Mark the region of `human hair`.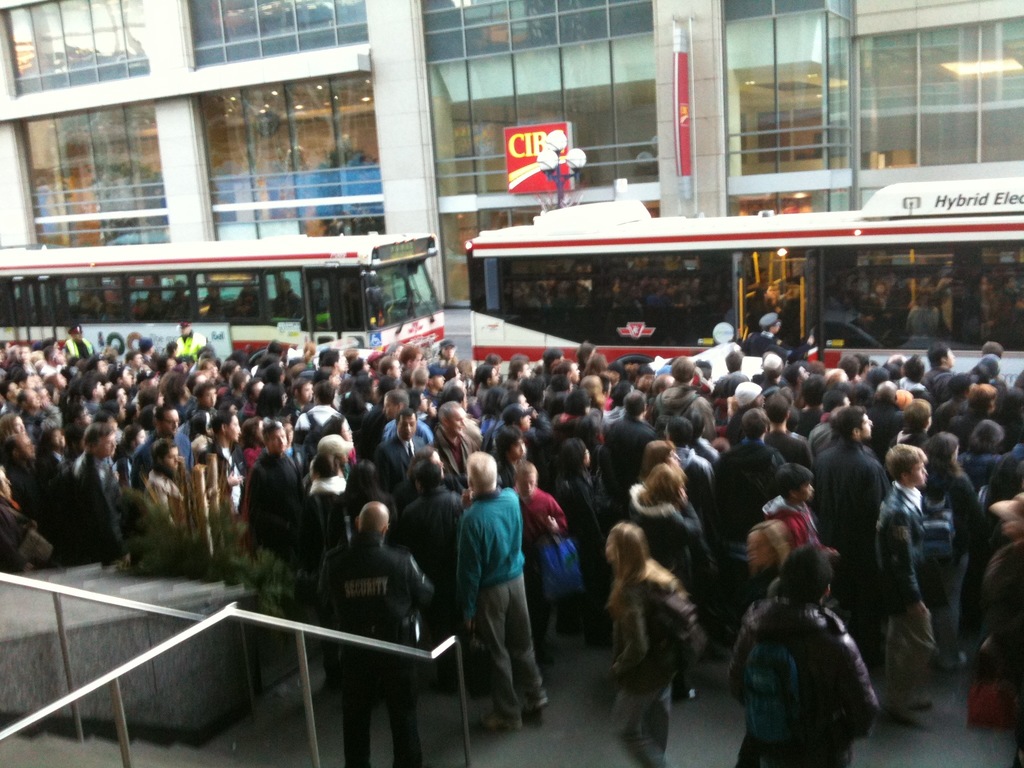
Region: (263,385,285,412).
